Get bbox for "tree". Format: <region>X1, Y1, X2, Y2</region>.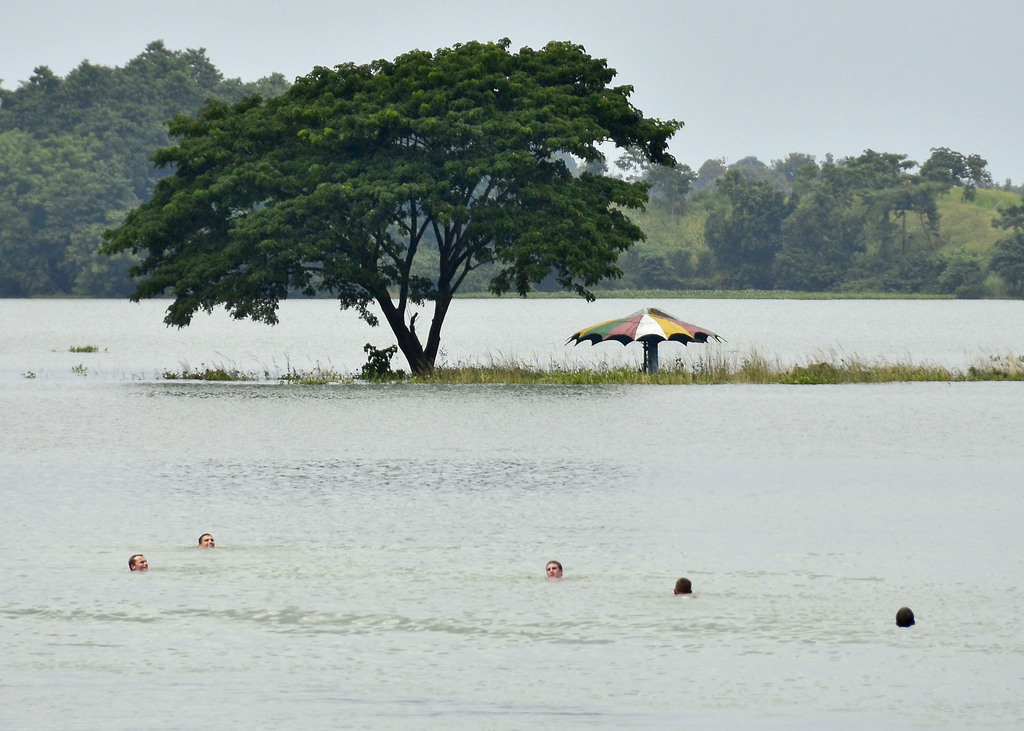
<region>102, 33, 686, 374</region>.
